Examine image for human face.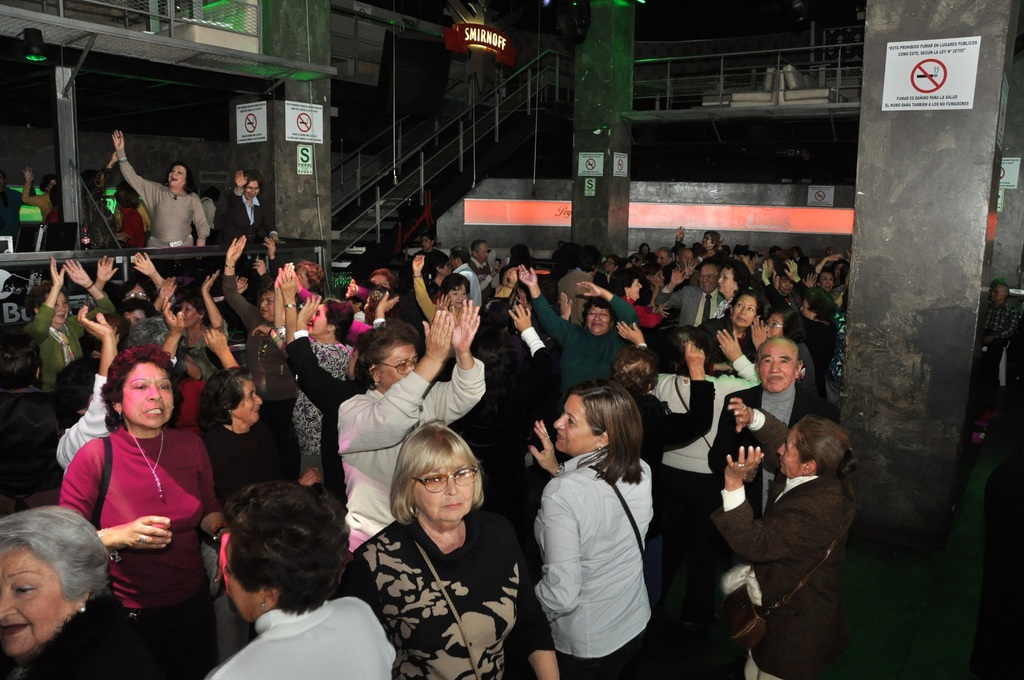
Examination result: {"x1": 122, "y1": 361, "x2": 174, "y2": 429}.
